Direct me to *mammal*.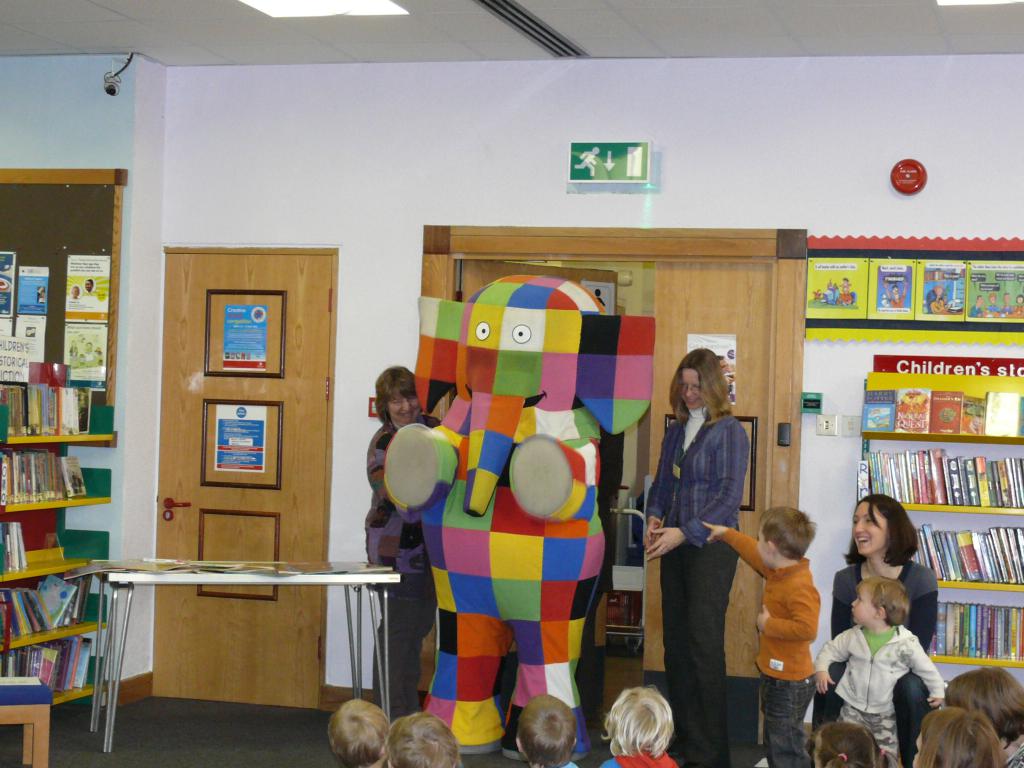
Direction: region(945, 669, 1023, 767).
